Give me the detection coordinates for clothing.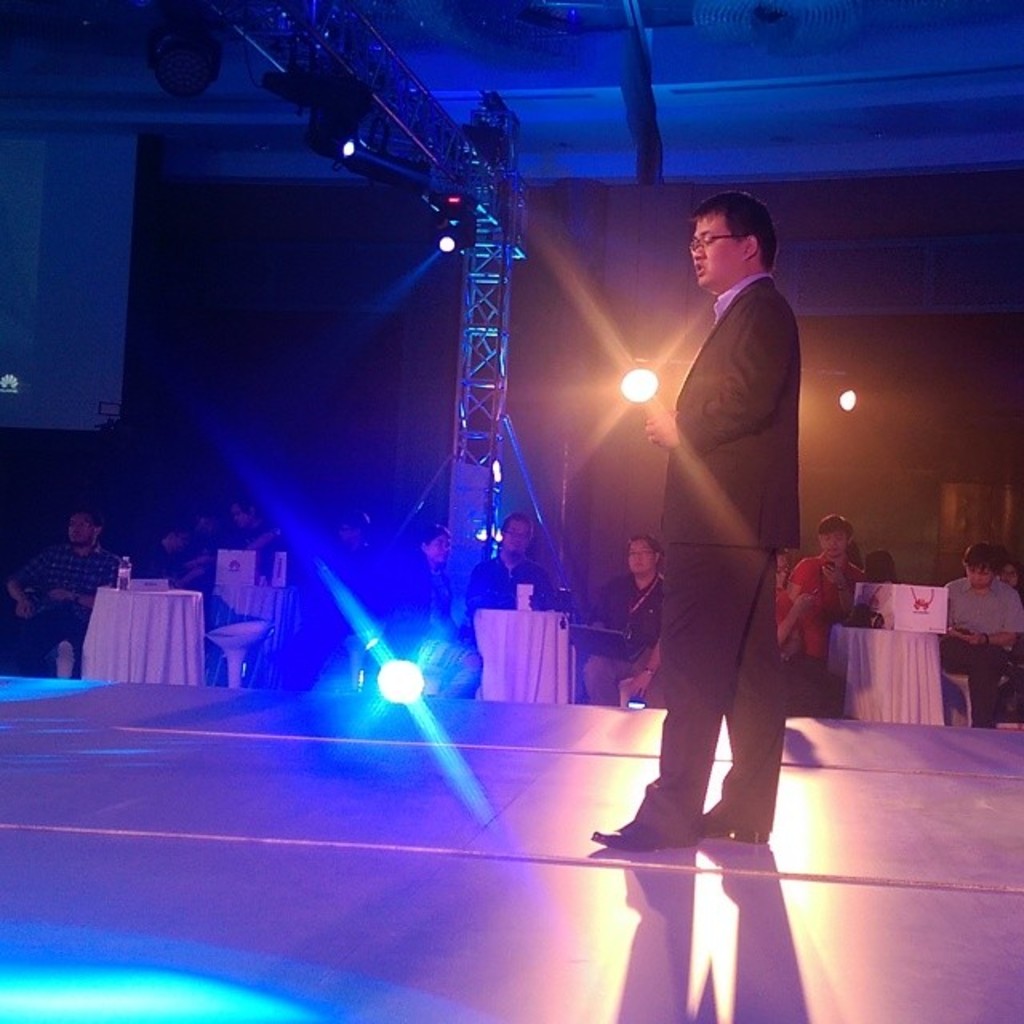
13 544 115 682.
